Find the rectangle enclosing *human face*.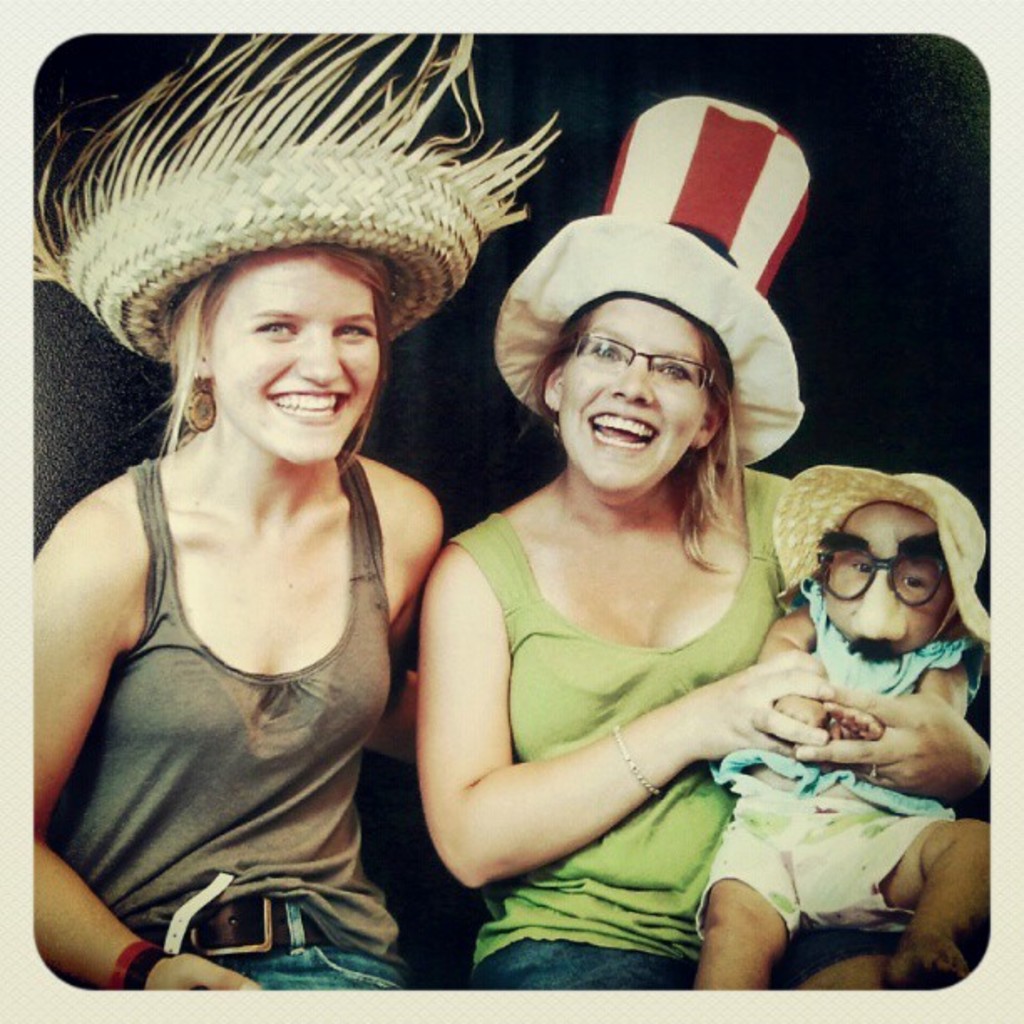
select_region(197, 244, 381, 495).
